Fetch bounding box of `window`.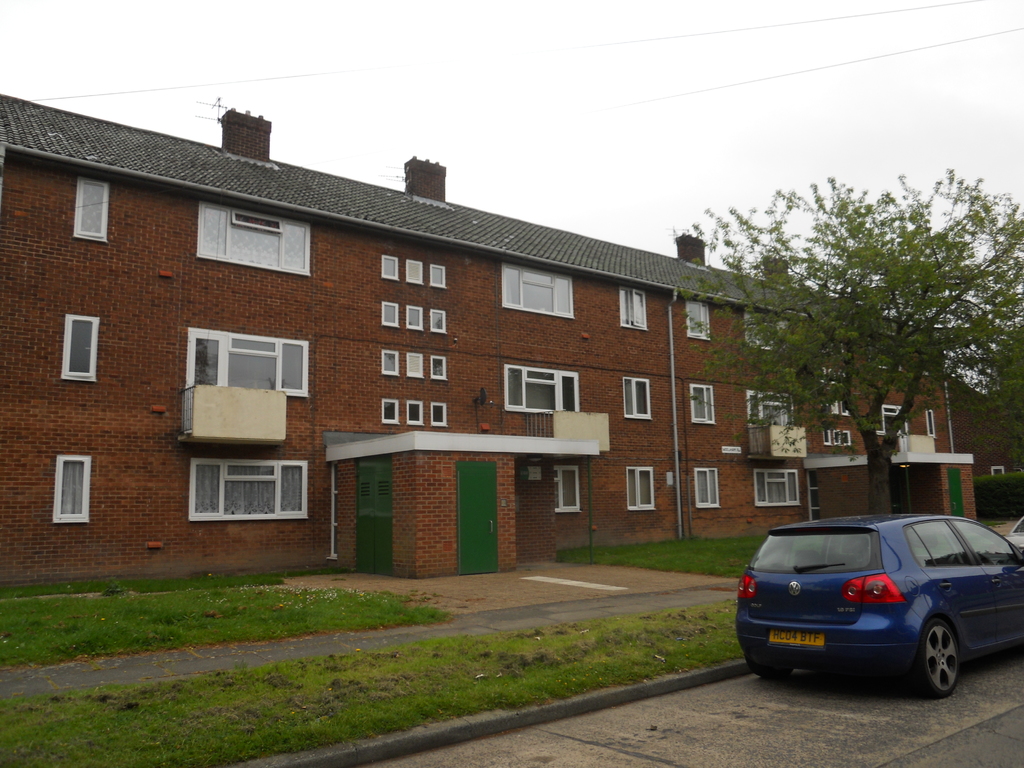
Bbox: select_region(620, 289, 646, 327).
